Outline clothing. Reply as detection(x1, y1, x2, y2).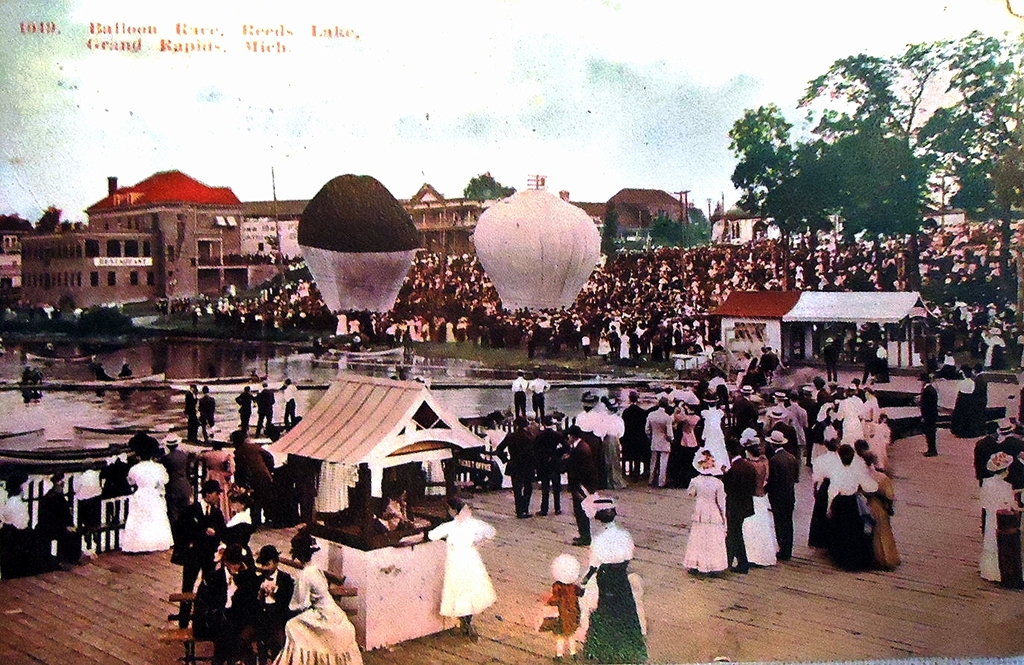
detection(524, 376, 551, 419).
